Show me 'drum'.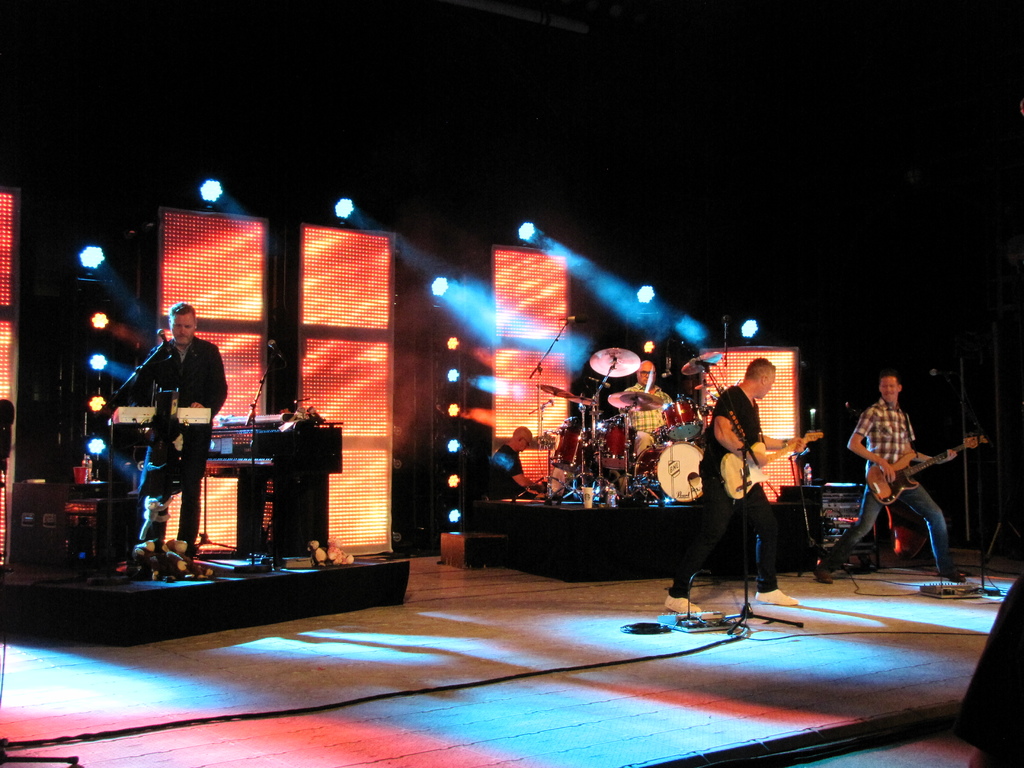
'drum' is here: box=[634, 439, 703, 499].
